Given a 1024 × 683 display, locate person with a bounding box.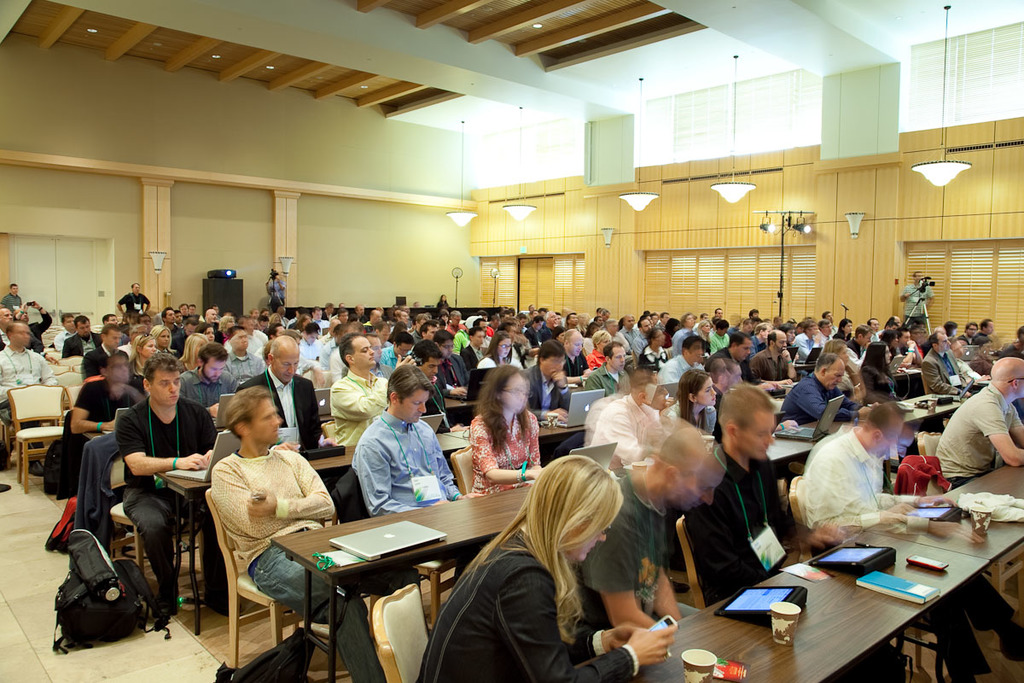
Located: [x1=480, y1=323, x2=513, y2=376].
